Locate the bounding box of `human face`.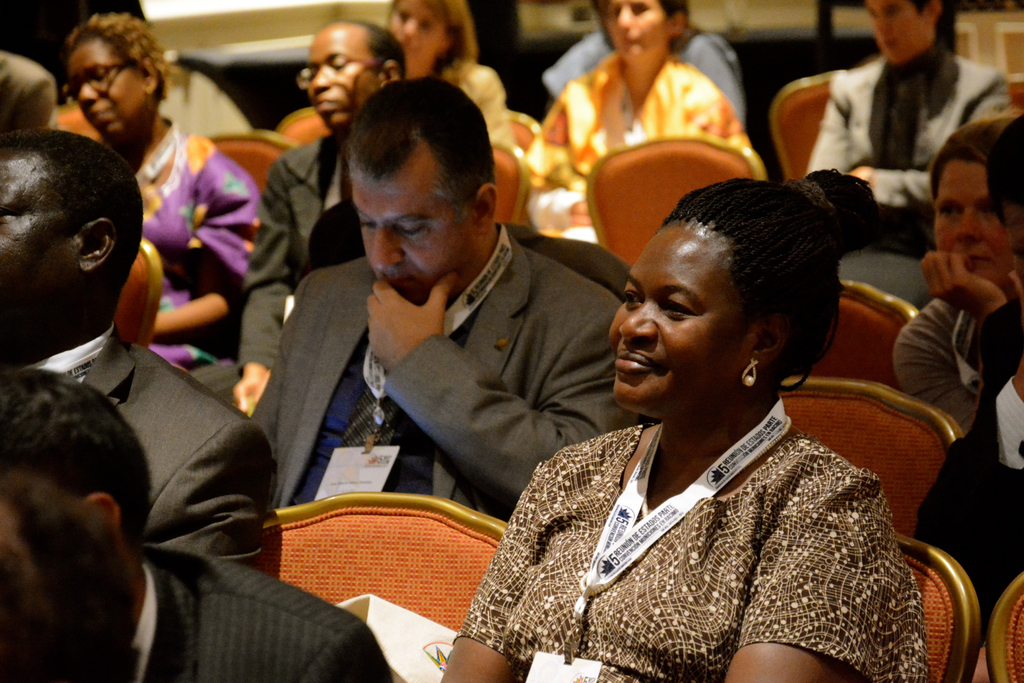
Bounding box: box=[928, 163, 1009, 286].
